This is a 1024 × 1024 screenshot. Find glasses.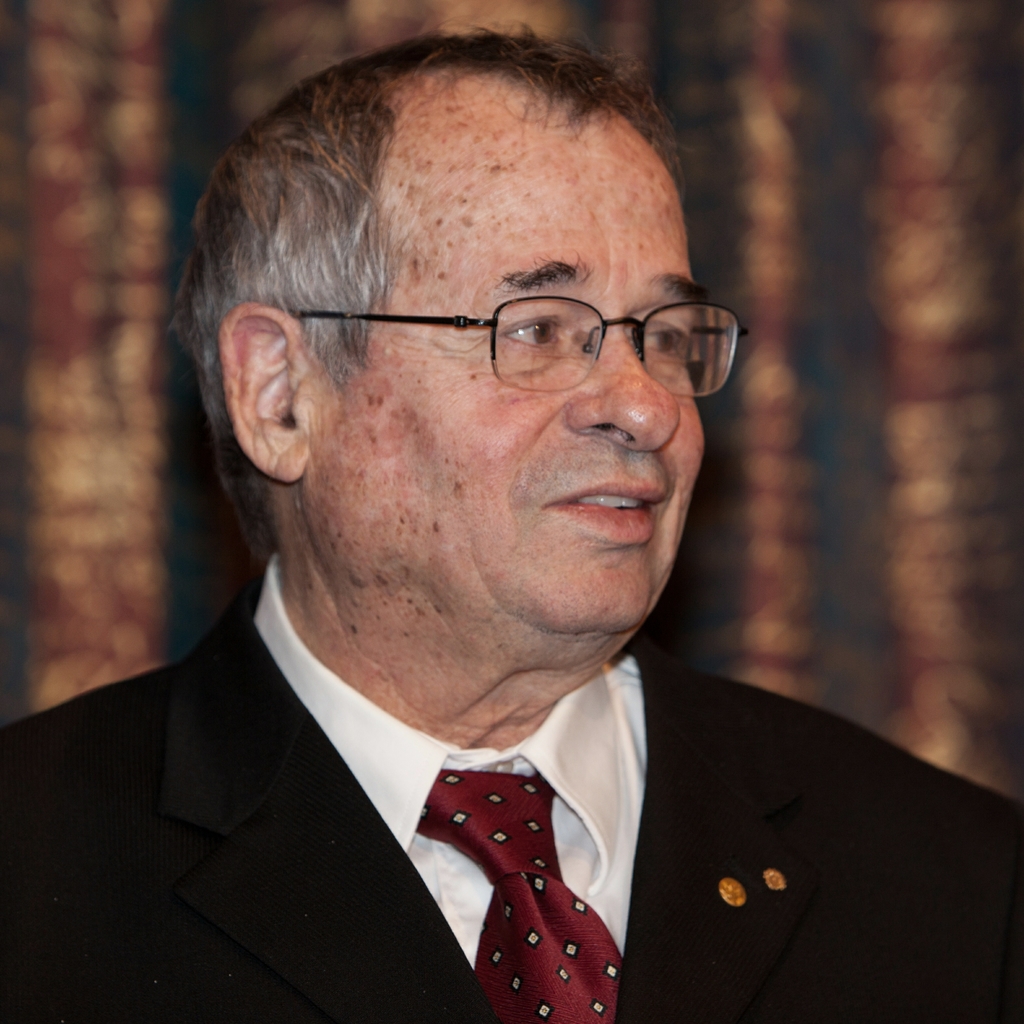
Bounding box: (x1=308, y1=259, x2=749, y2=397).
